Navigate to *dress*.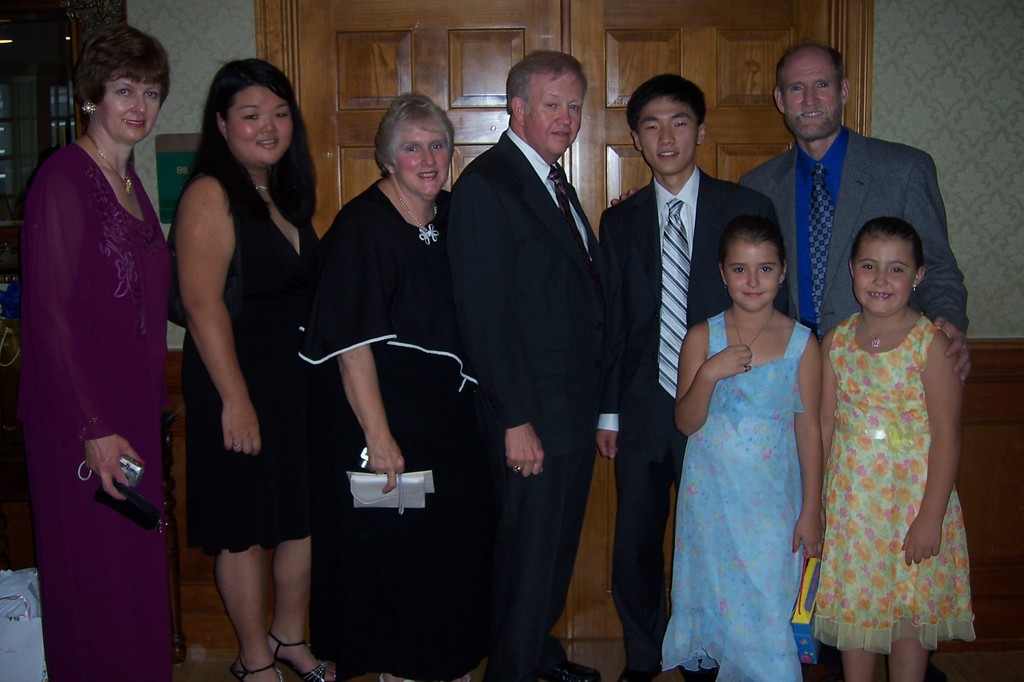
Navigation target: {"left": 22, "top": 145, "right": 180, "bottom": 674}.
